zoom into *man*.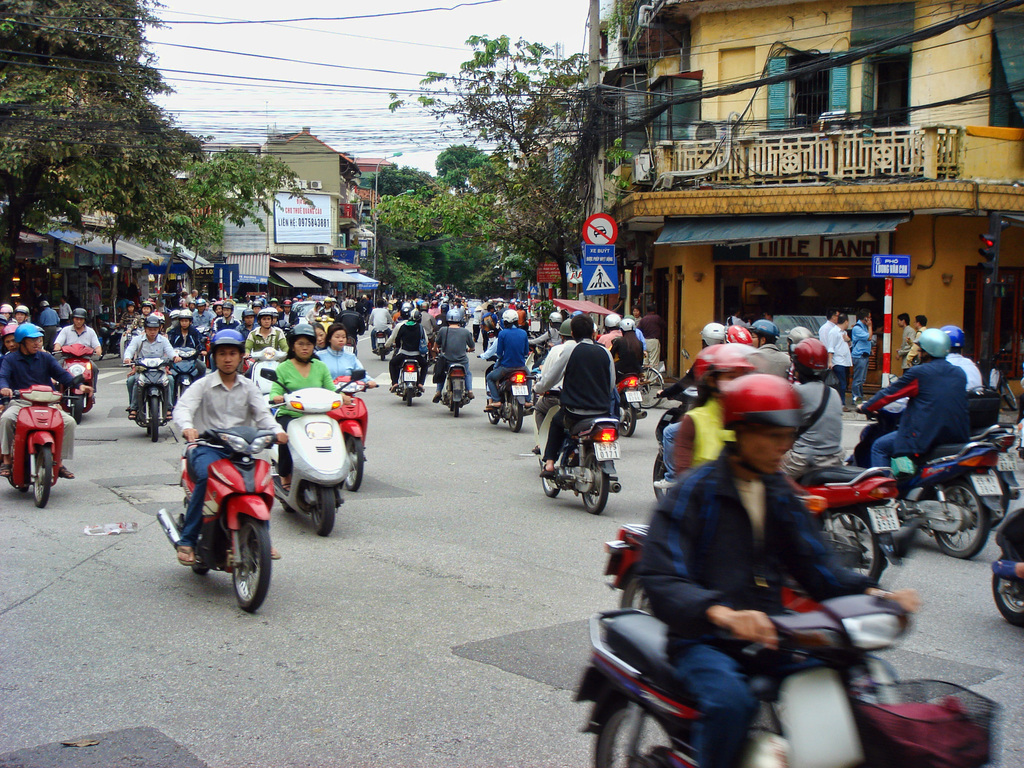
Zoom target: x1=12 y1=305 x2=31 y2=324.
